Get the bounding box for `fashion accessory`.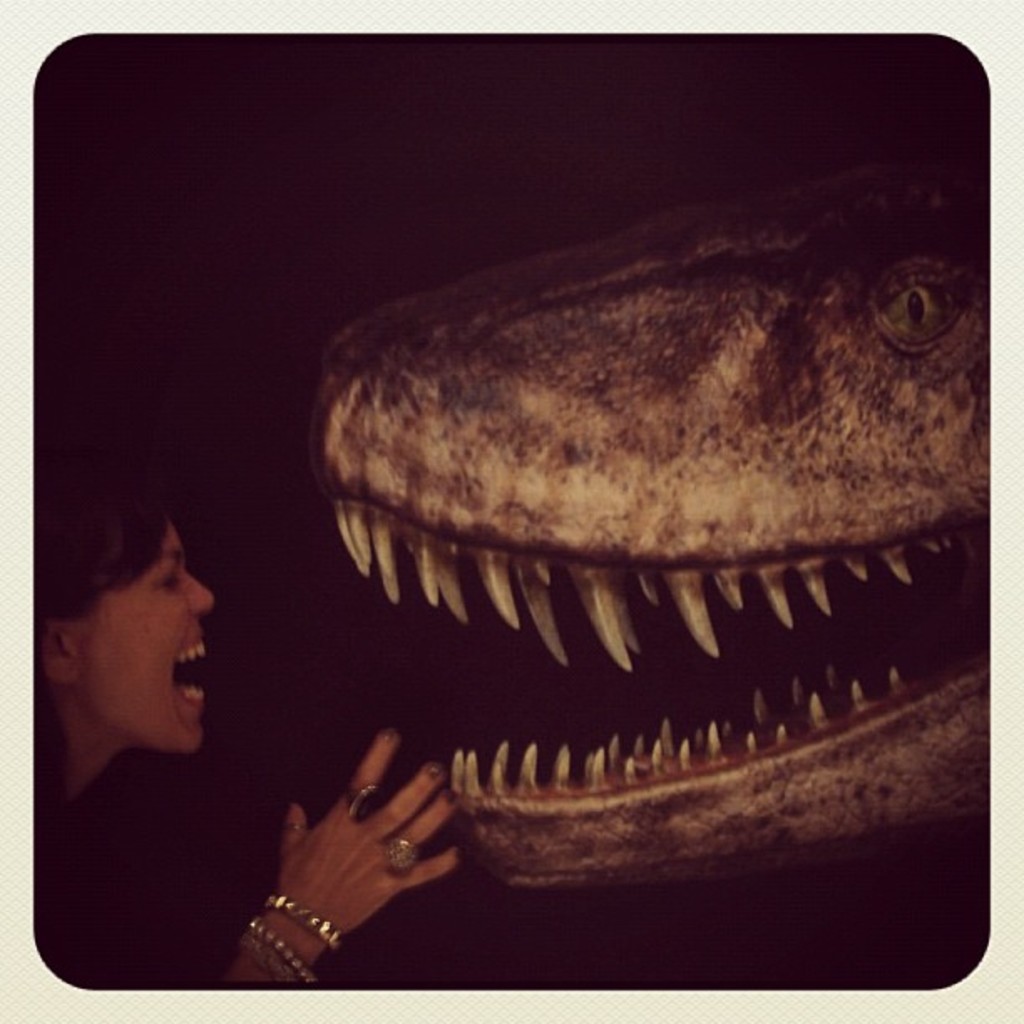
{"left": 261, "top": 897, "right": 336, "bottom": 955}.
